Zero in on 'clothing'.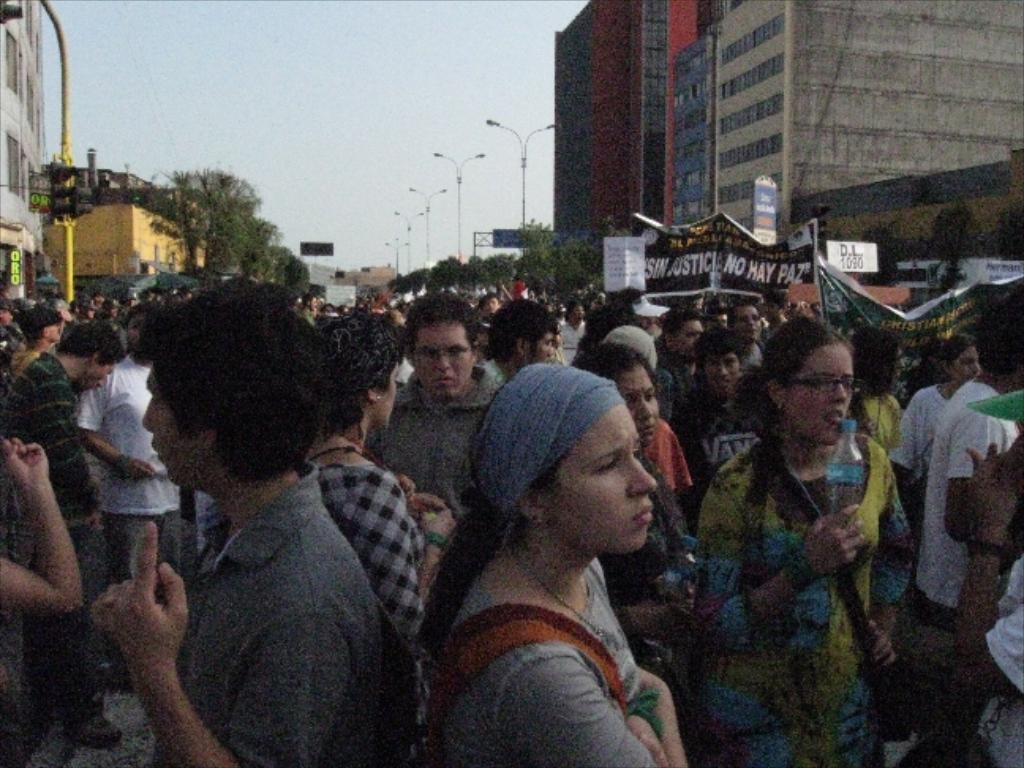
Zeroed in: pyautogui.locateOnScreen(84, 349, 188, 572).
